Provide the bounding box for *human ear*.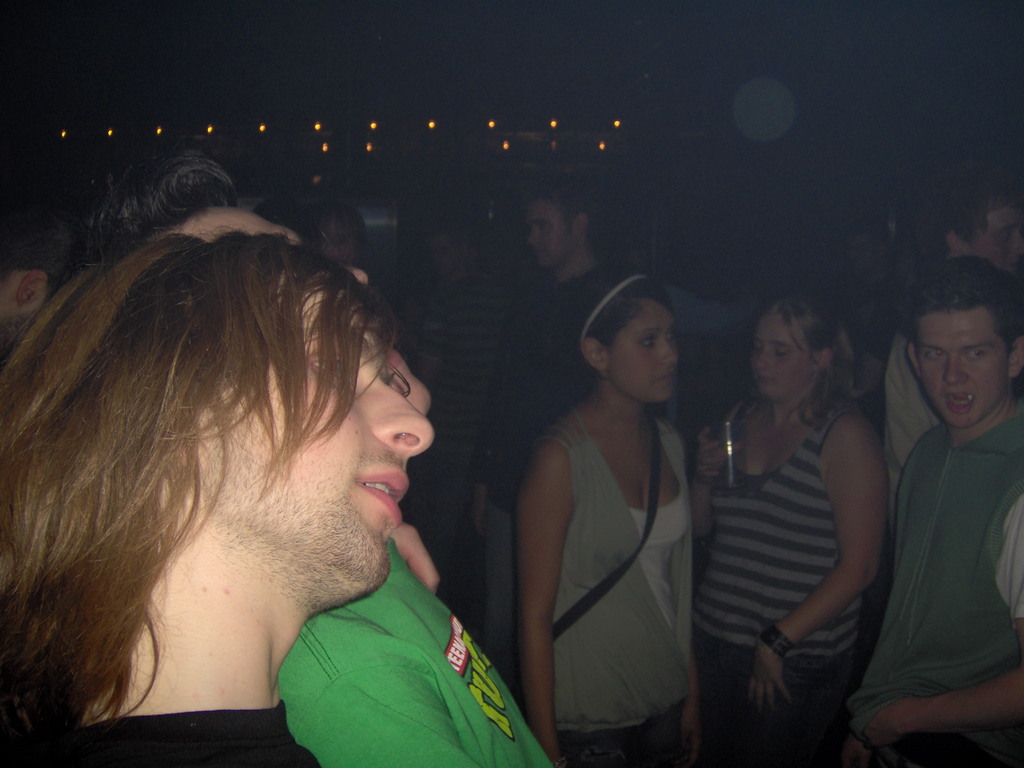
(15,271,48,307).
